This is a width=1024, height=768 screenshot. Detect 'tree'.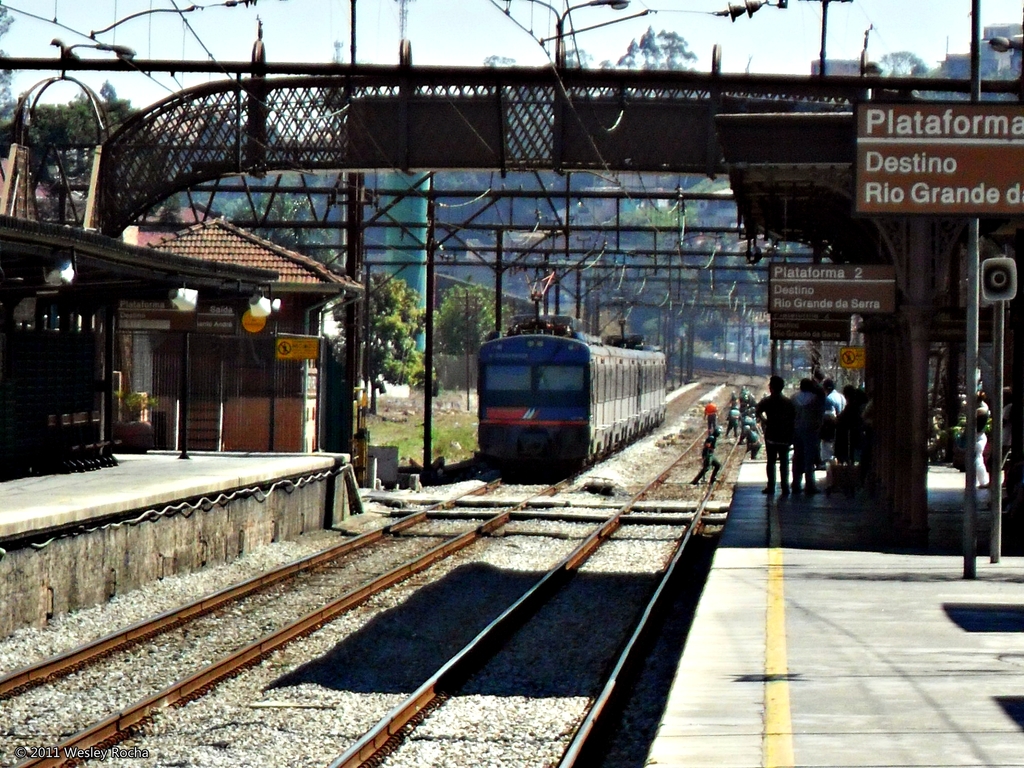
pyautogui.locateOnScreen(600, 205, 726, 384).
